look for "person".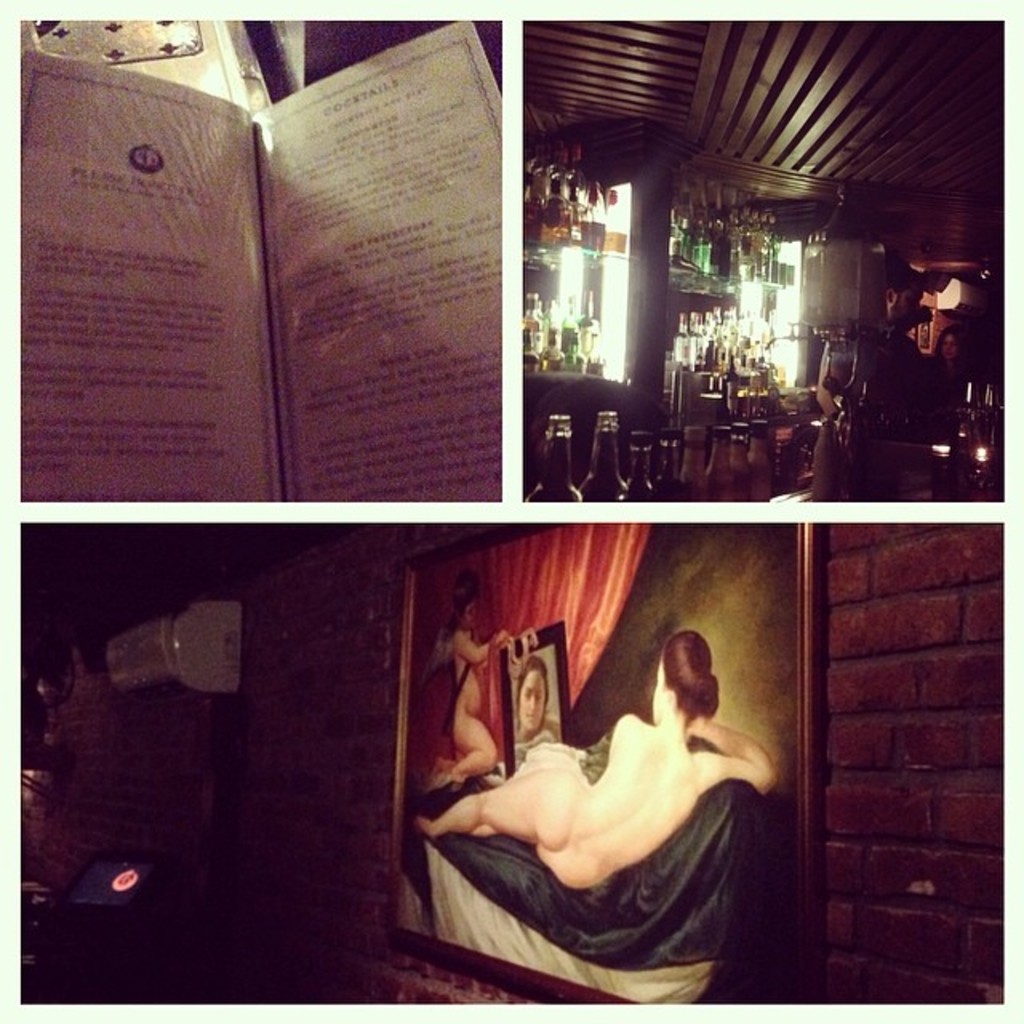
Found: {"left": 413, "top": 630, "right": 774, "bottom": 888}.
